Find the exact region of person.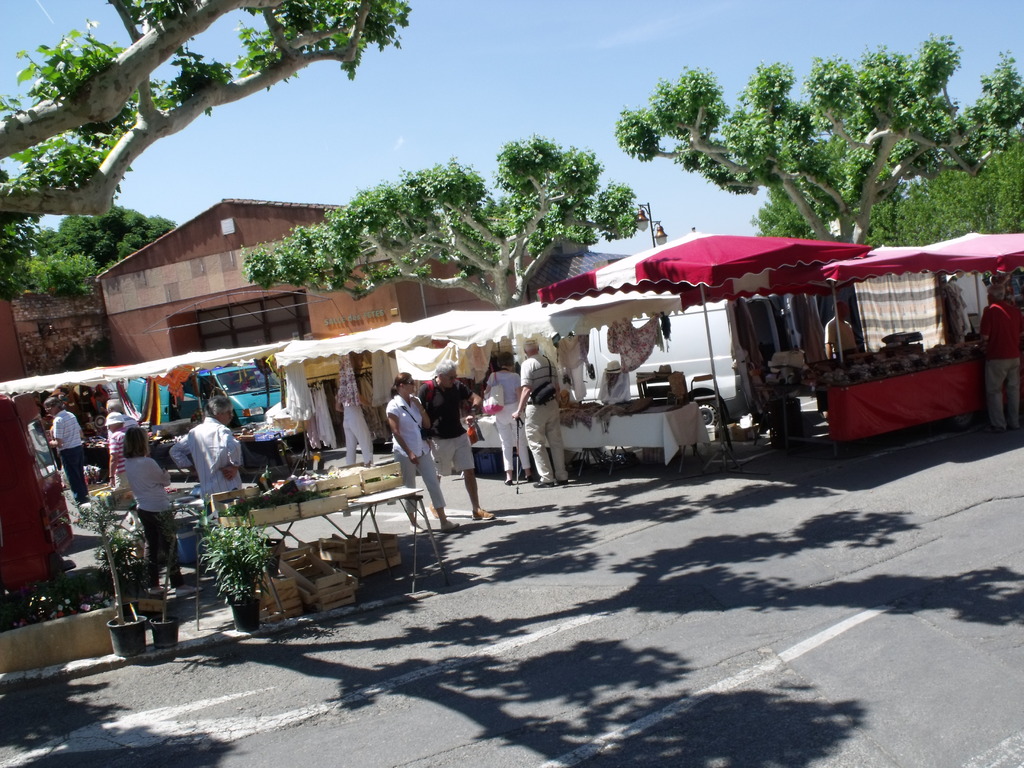
Exact region: locate(44, 383, 83, 511).
